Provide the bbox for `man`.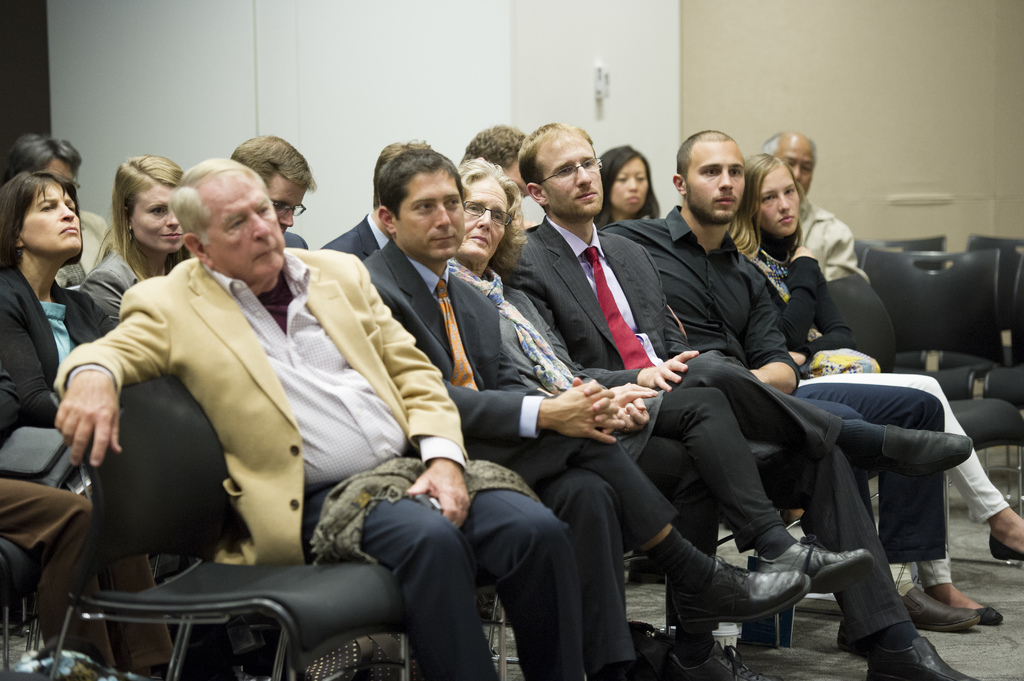
l=598, t=127, r=986, b=659.
